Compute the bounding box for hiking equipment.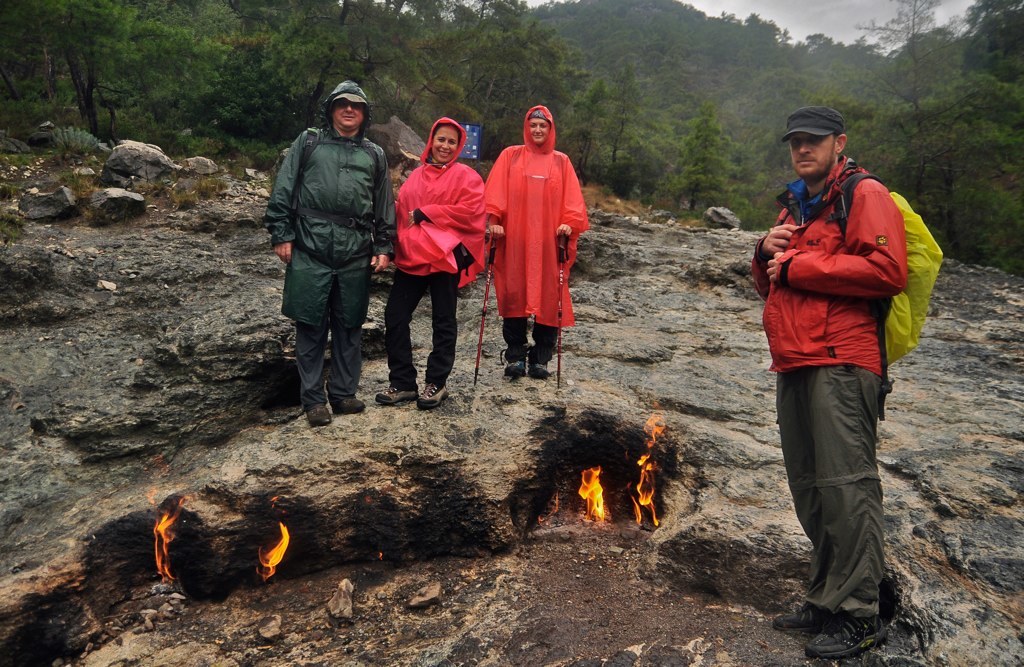
l=471, t=234, r=499, b=388.
